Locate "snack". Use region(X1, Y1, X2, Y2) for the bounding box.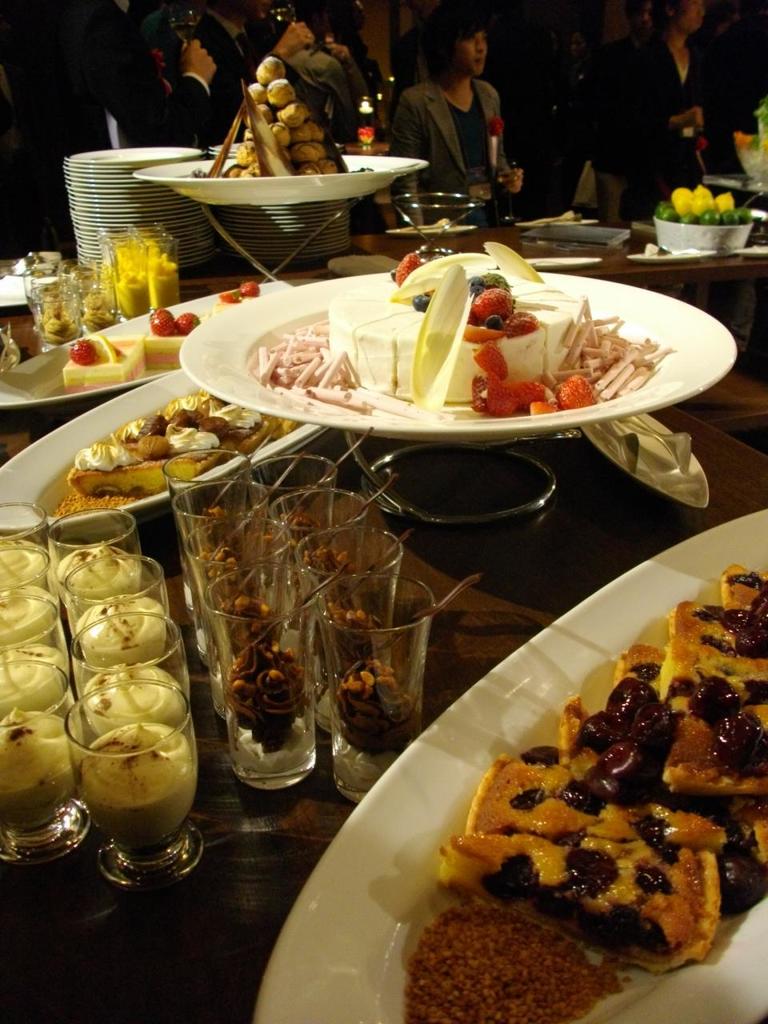
region(80, 714, 207, 834).
